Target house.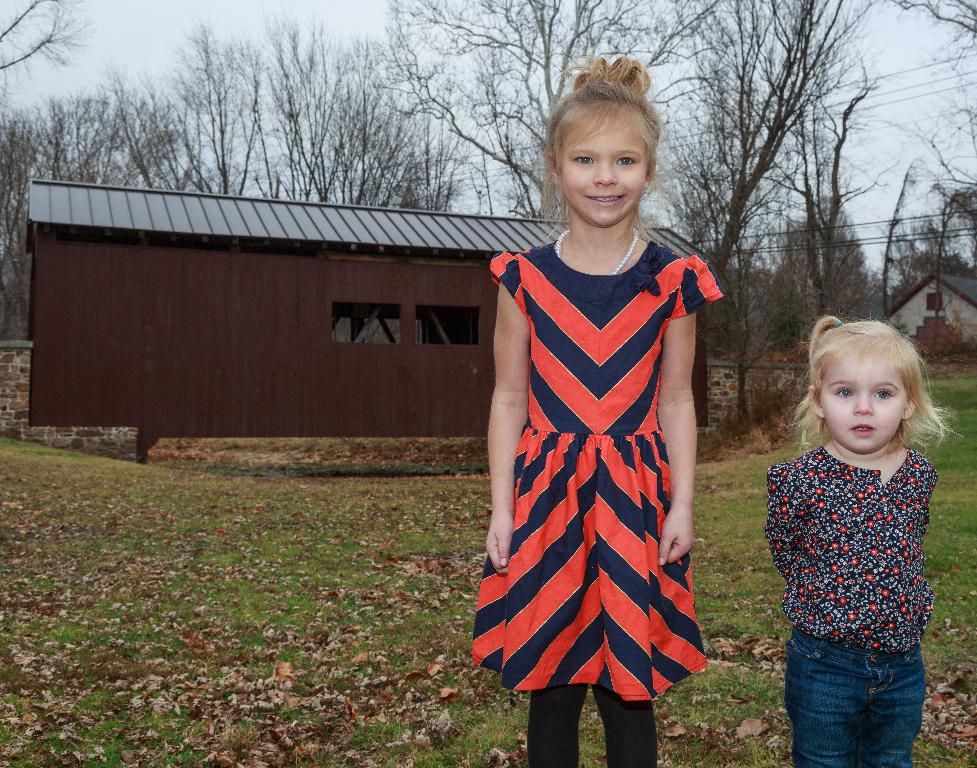
Target region: select_region(877, 260, 976, 376).
